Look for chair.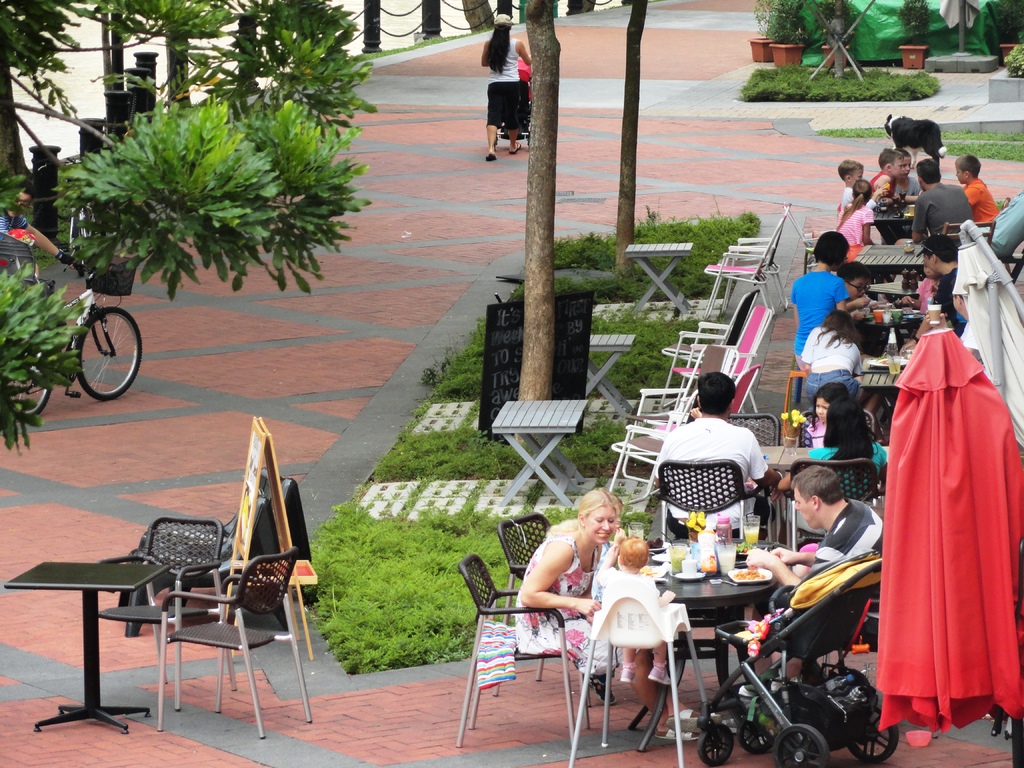
Found: select_region(499, 504, 620, 712).
